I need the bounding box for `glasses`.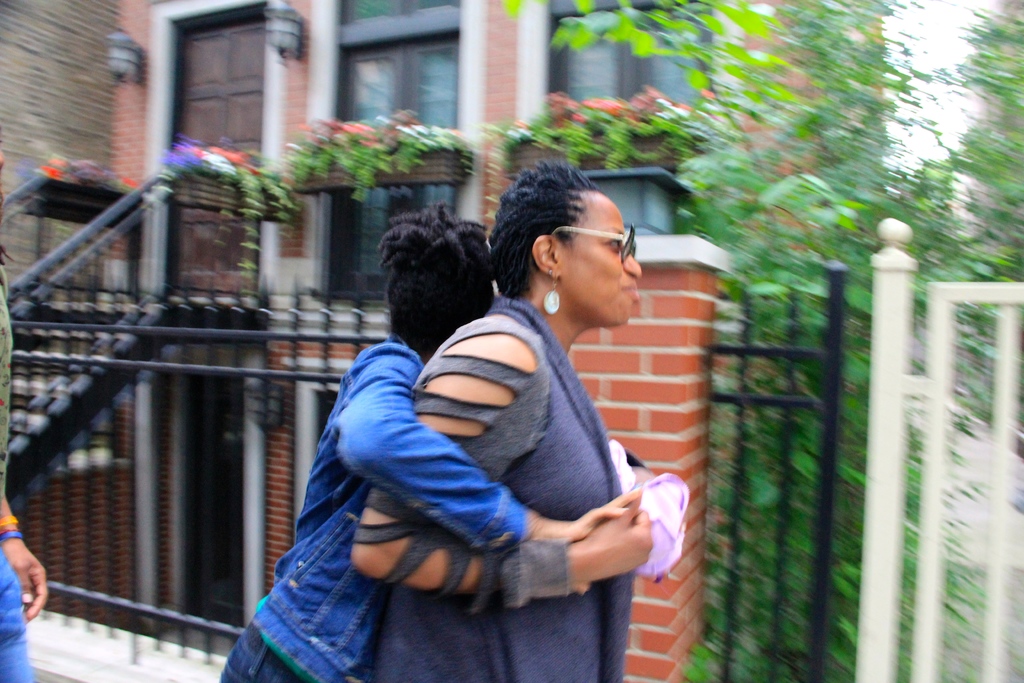
Here it is: <region>550, 220, 636, 263</region>.
